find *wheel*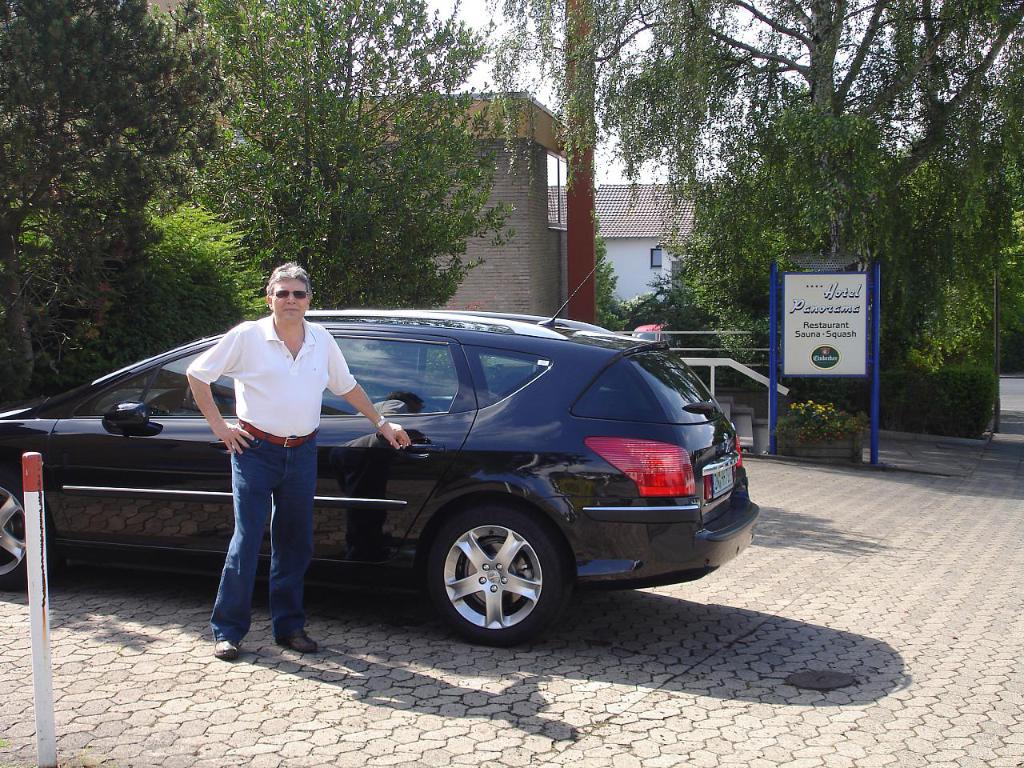
433:506:562:646
